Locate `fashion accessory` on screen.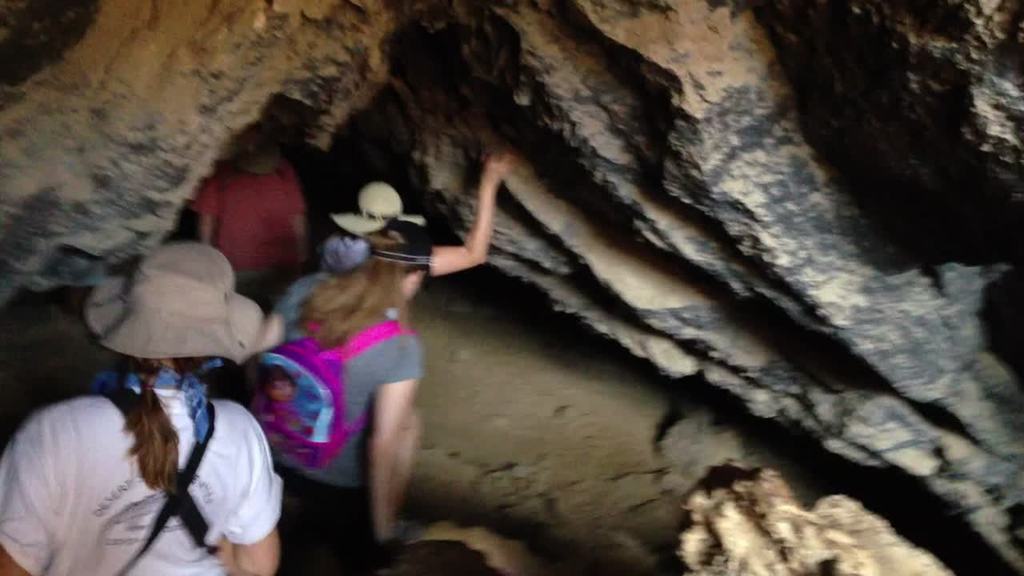
On screen at <box>362,218,434,264</box>.
